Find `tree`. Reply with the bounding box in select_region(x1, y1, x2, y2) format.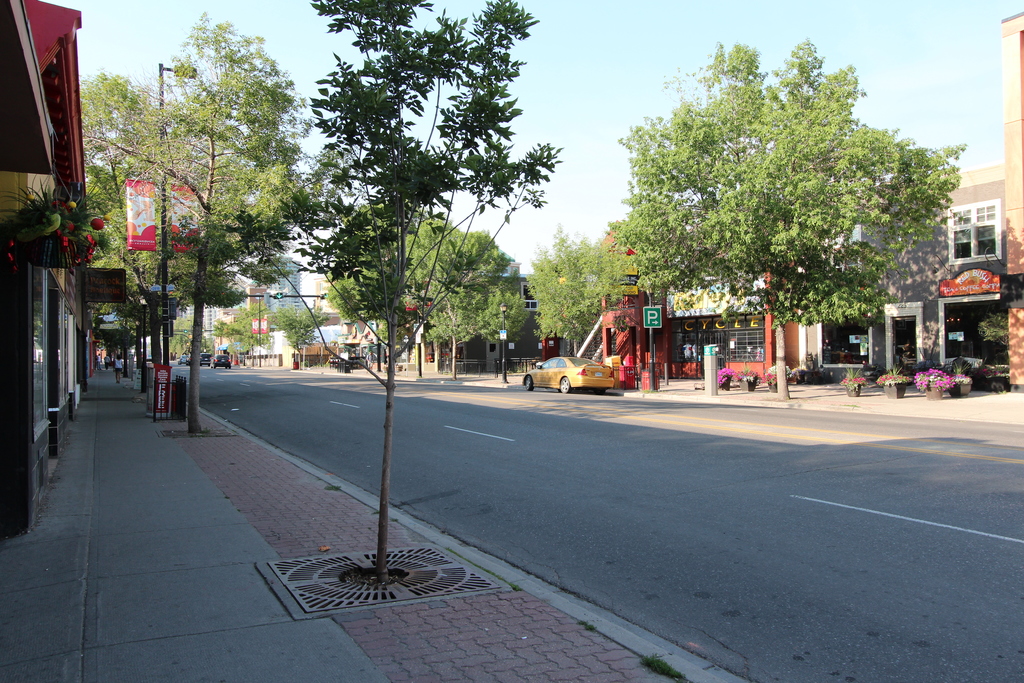
select_region(616, 42, 955, 409).
